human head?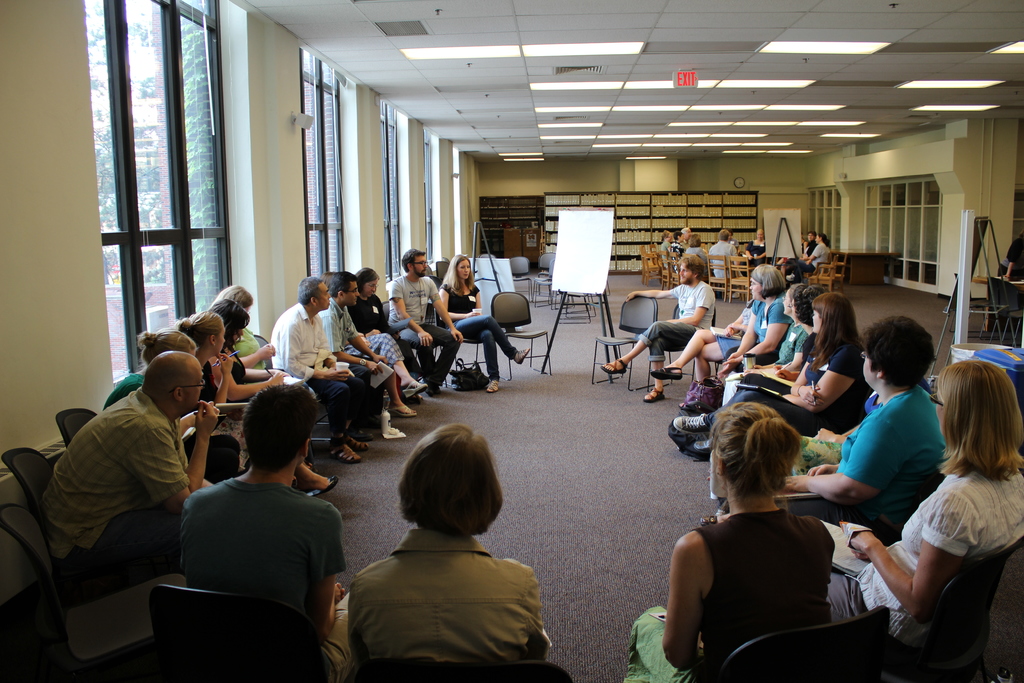
x1=143 y1=353 x2=205 y2=407
